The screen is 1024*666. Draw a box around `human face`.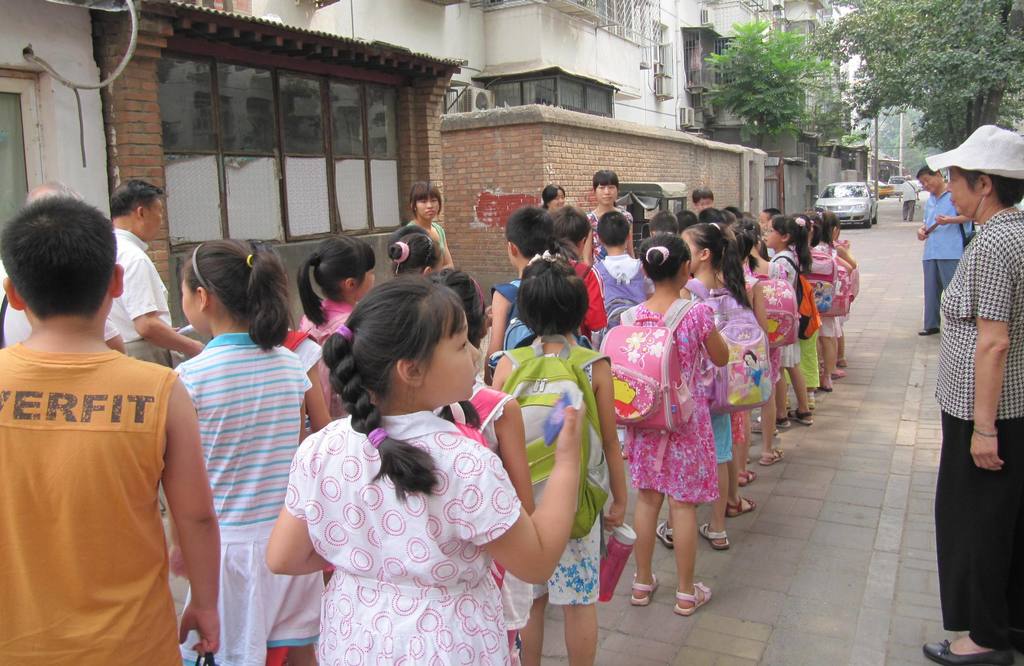
357:251:385:310.
